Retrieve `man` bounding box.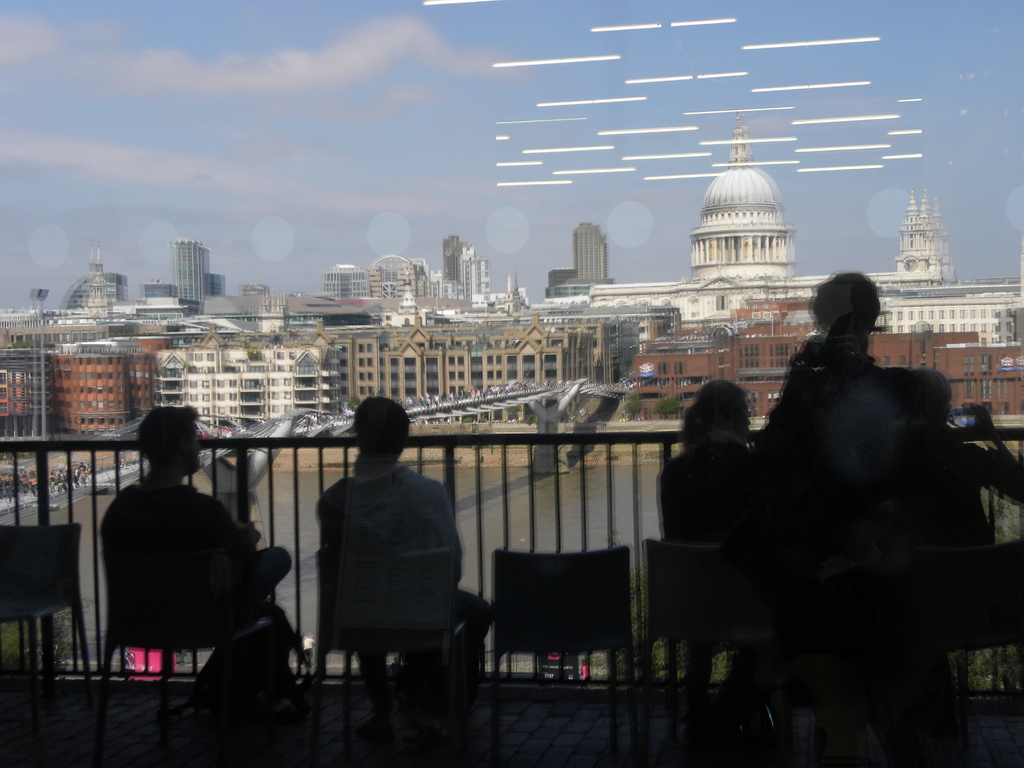
Bounding box: 305/389/498/765.
